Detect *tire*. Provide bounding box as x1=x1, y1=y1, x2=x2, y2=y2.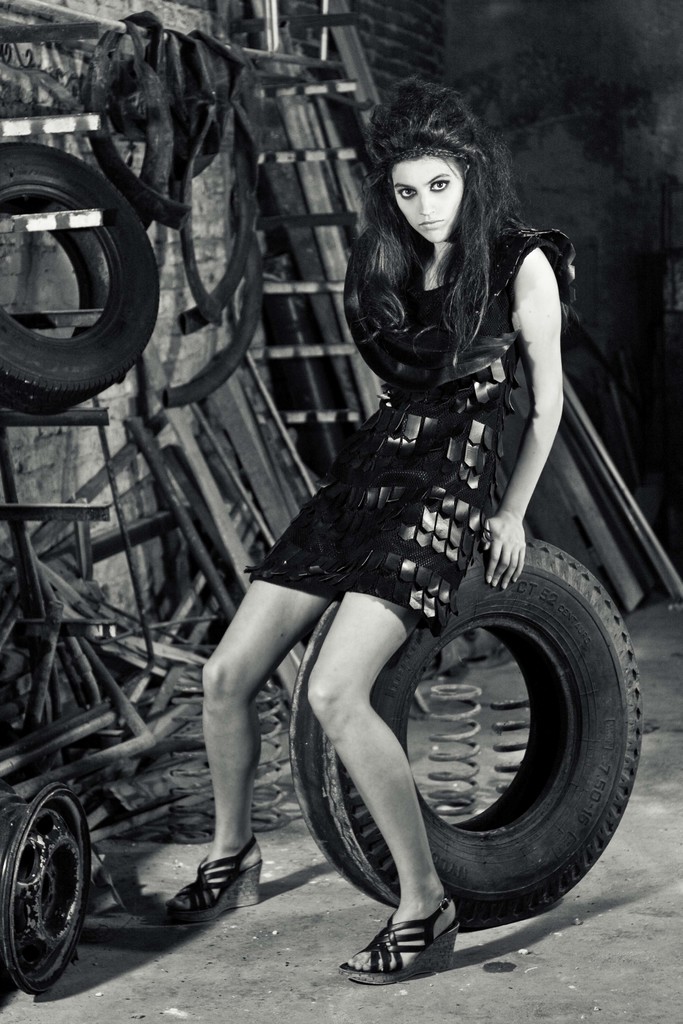
x1=288, y1=533, x2=650, y2=923.
